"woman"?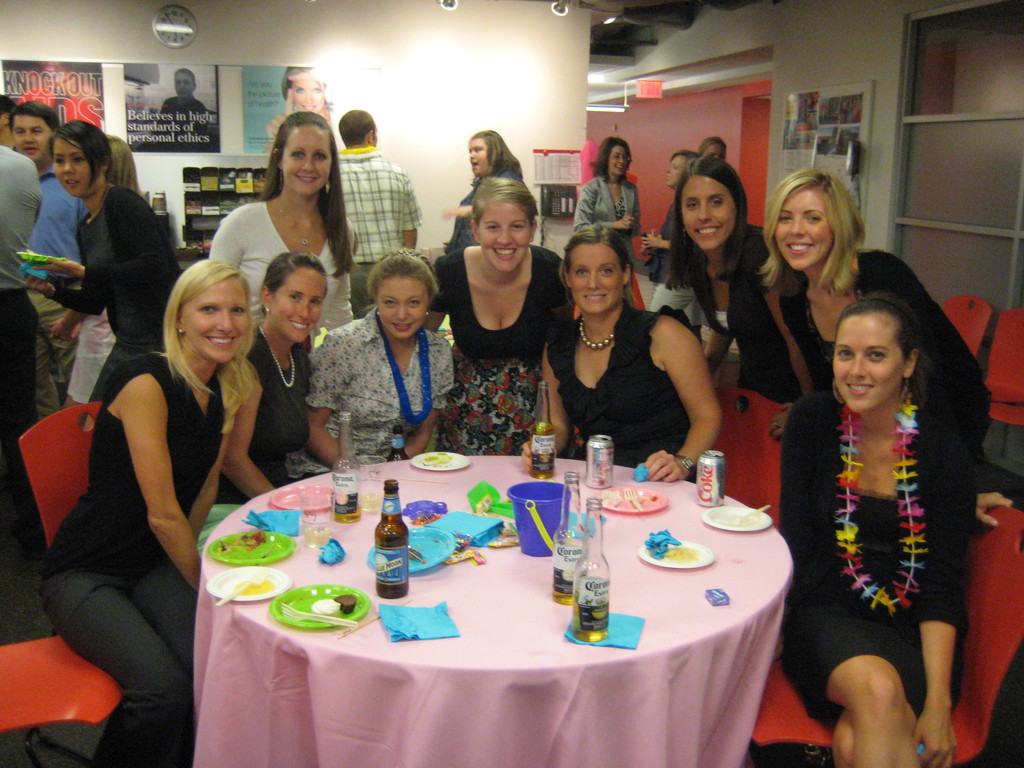
bbox=[416, 177, 588, 456]
